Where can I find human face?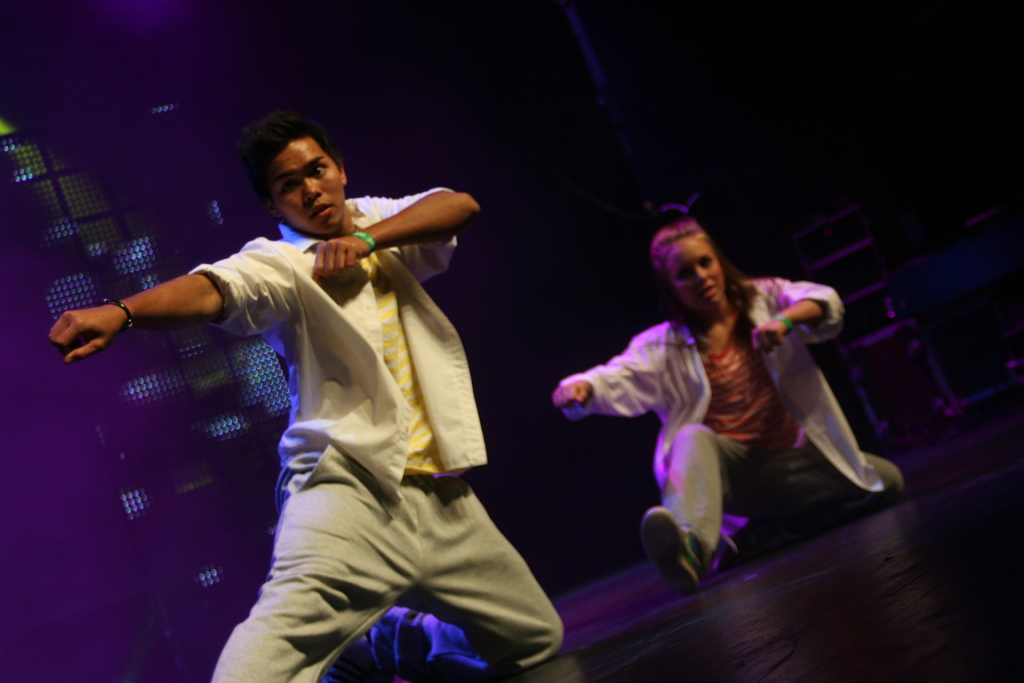
You can find it at detection(265, 142, 339, 230).
